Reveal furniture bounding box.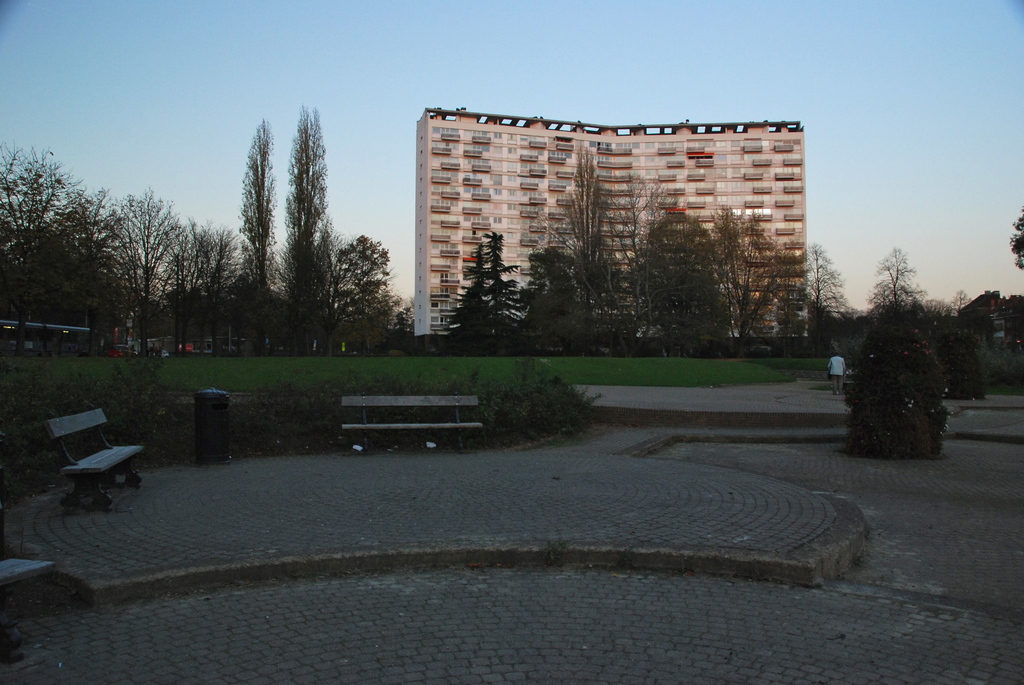
Revealed: l=0, t=464, r=56, b=663.
